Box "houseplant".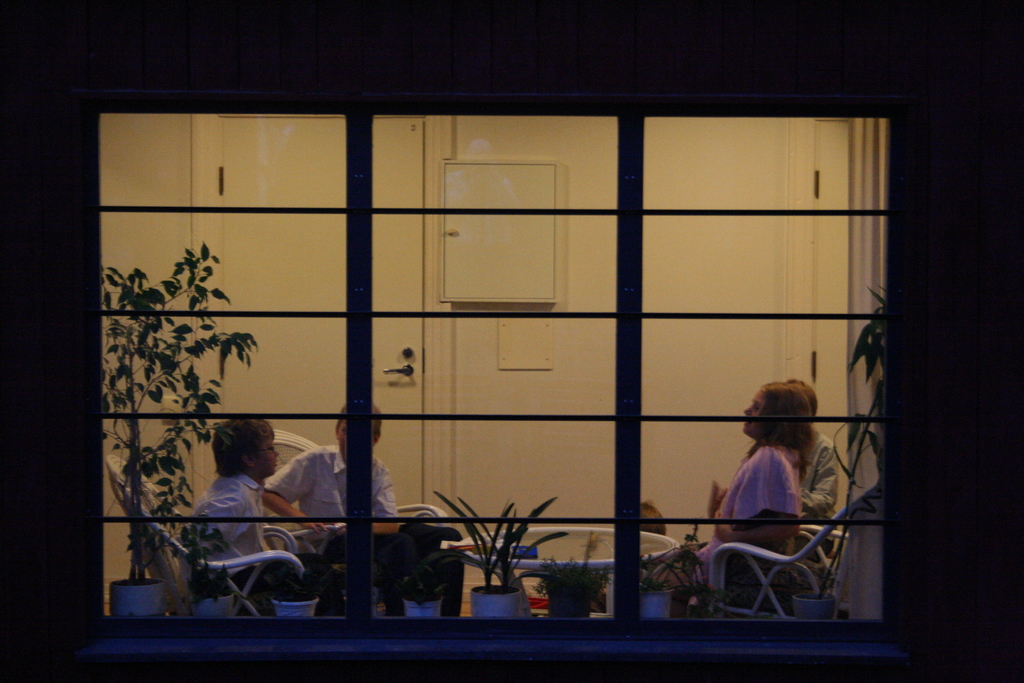
{"x1": 110, "y1": 247, "x2": 259, "y2": 622}.
